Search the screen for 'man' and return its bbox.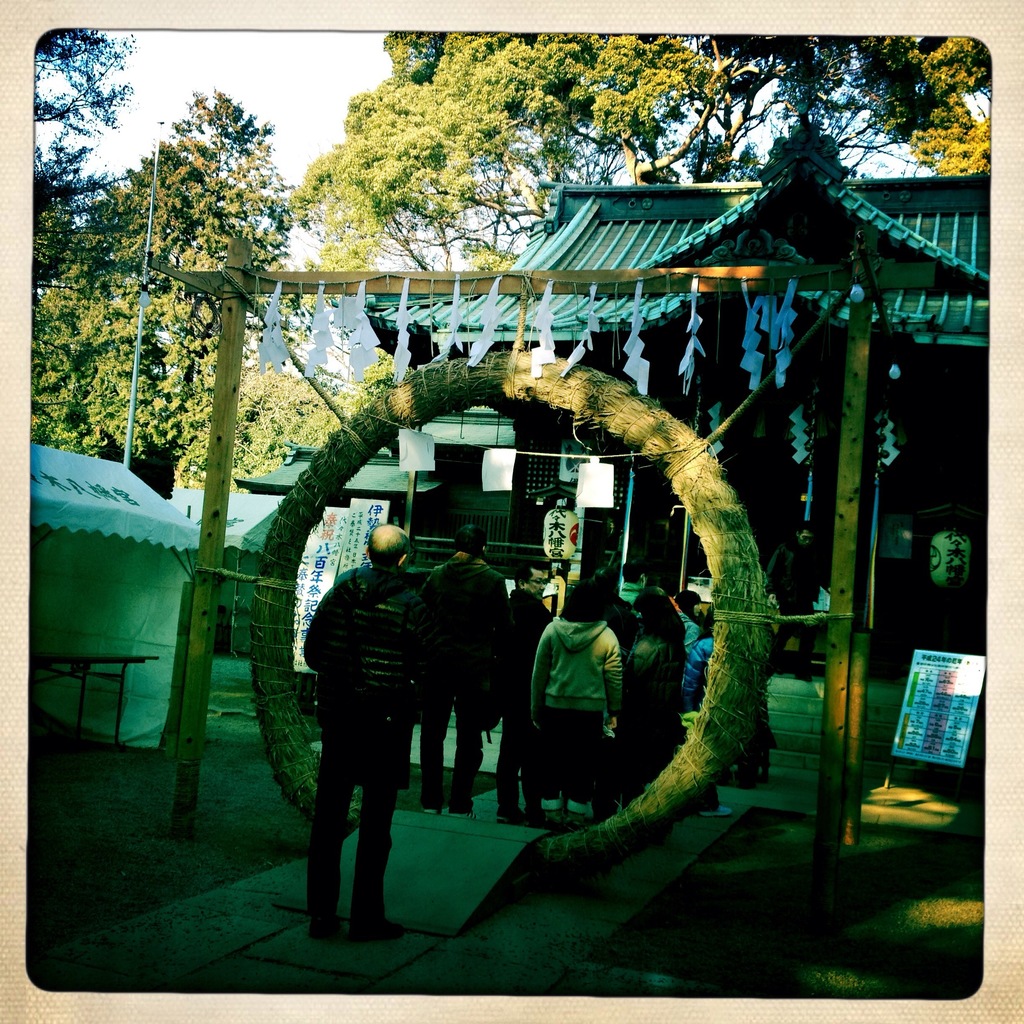
Found: 297:509:480:931.
